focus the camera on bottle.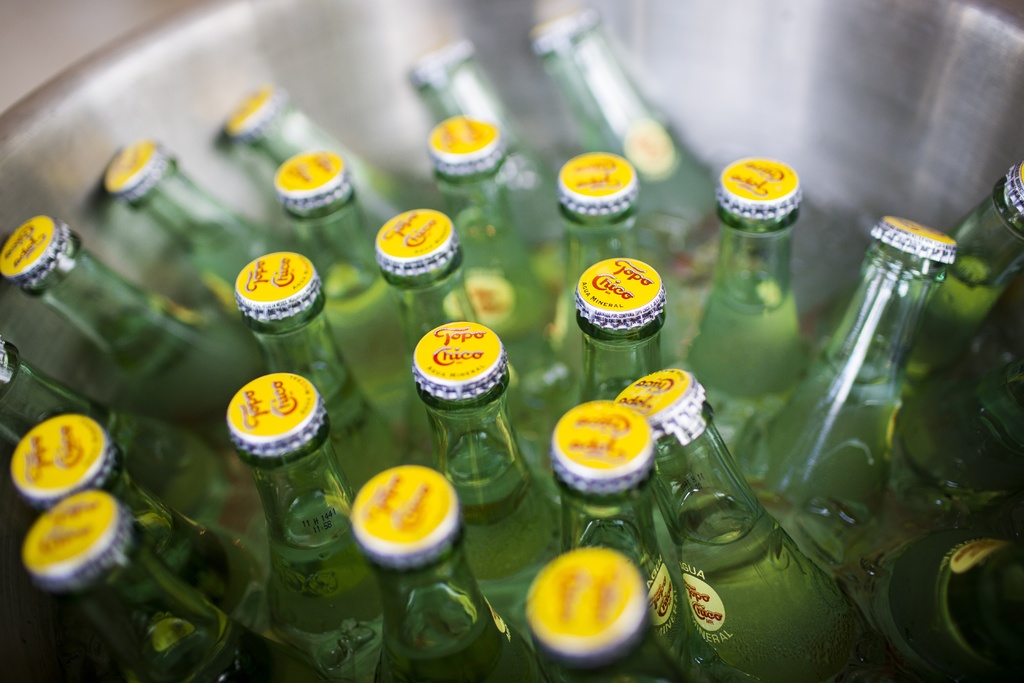
Focus region: region(221, 366, 392, 682).
